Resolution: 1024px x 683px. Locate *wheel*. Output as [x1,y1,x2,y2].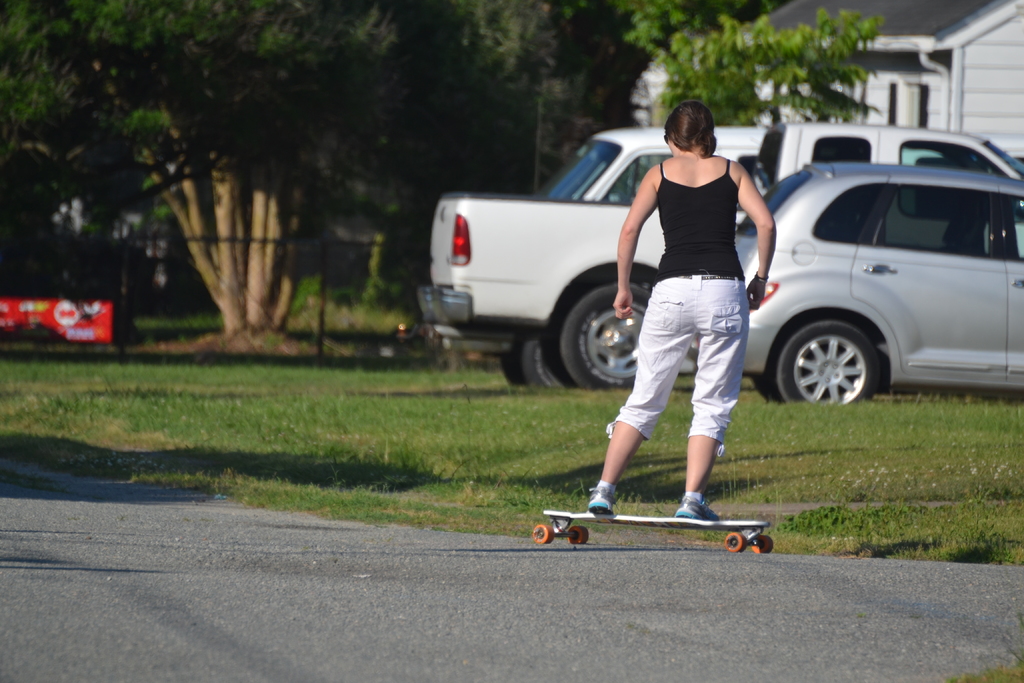
[571,527,588,543].
